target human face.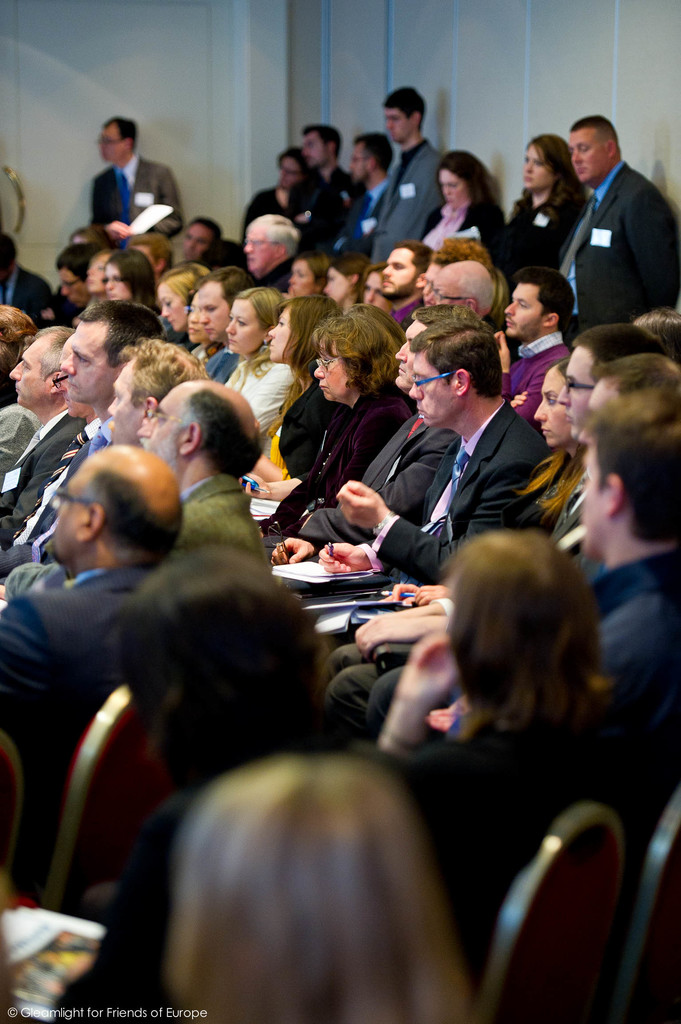
Target region: locate(280, 150, 307, 194).
